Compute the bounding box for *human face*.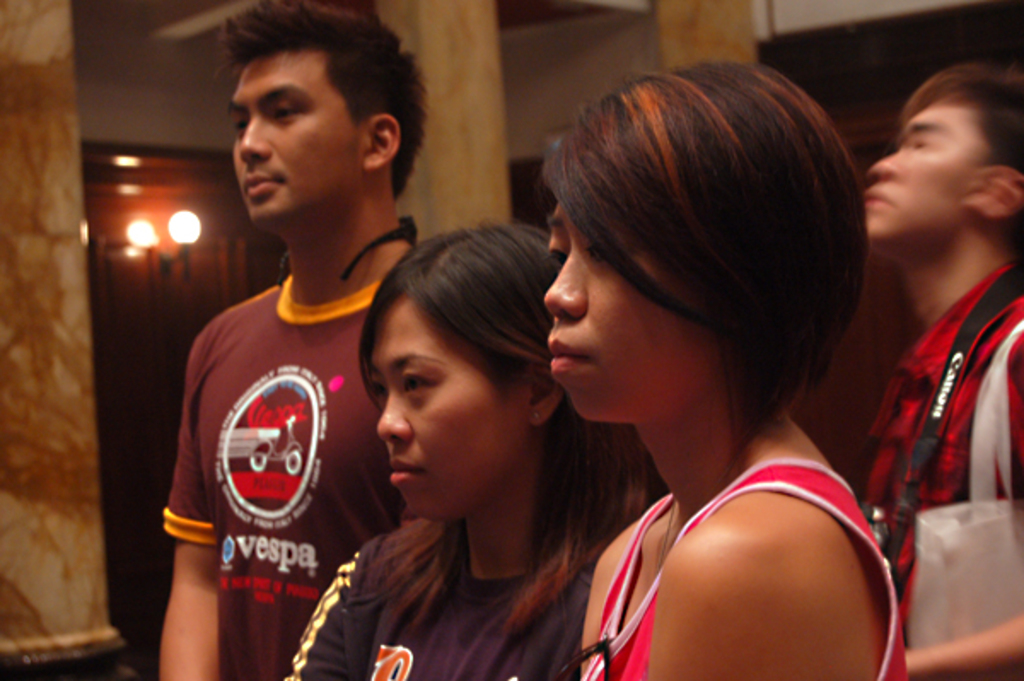
[left=234, top=55, right=374, bottom=210].
